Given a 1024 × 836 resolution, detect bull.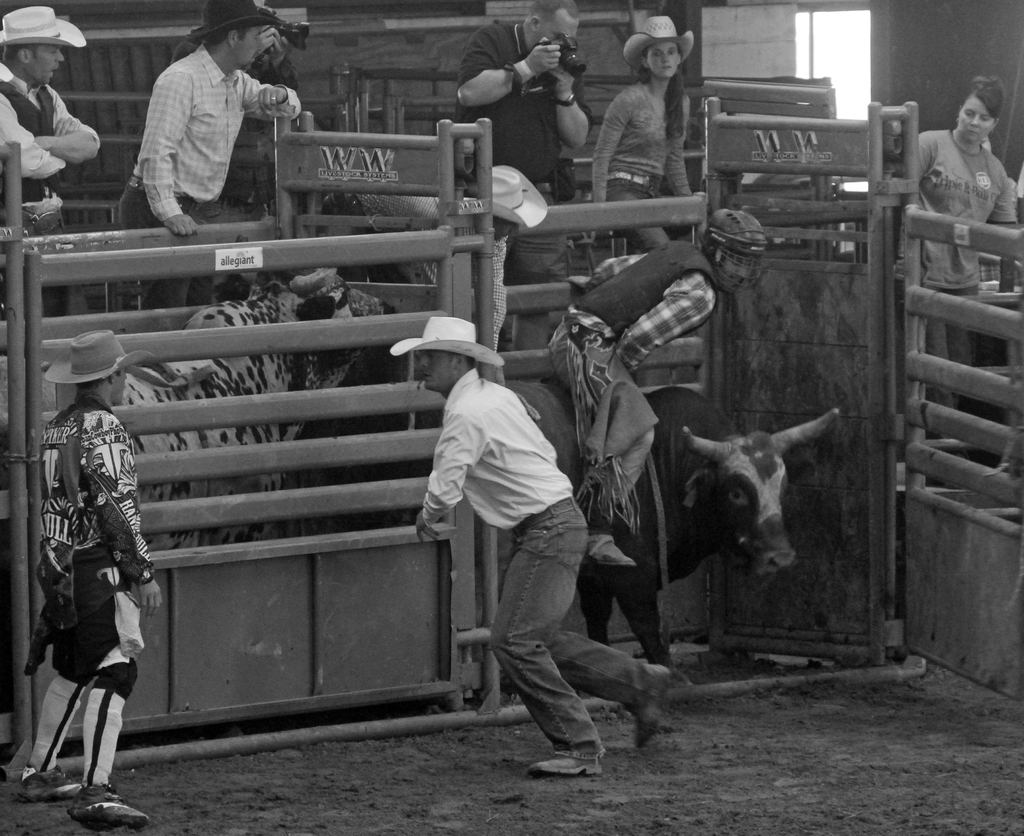
Rect(301, 373, 844, 689).
